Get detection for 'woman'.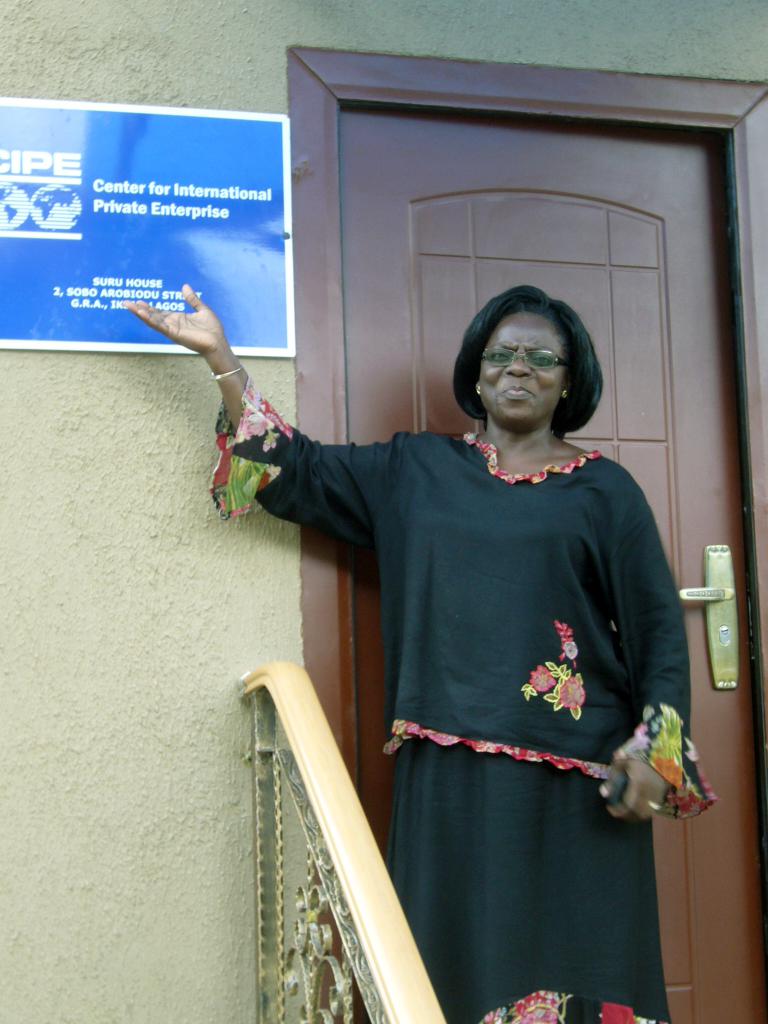
Detection: <box>122,282,714,1023</box>.
